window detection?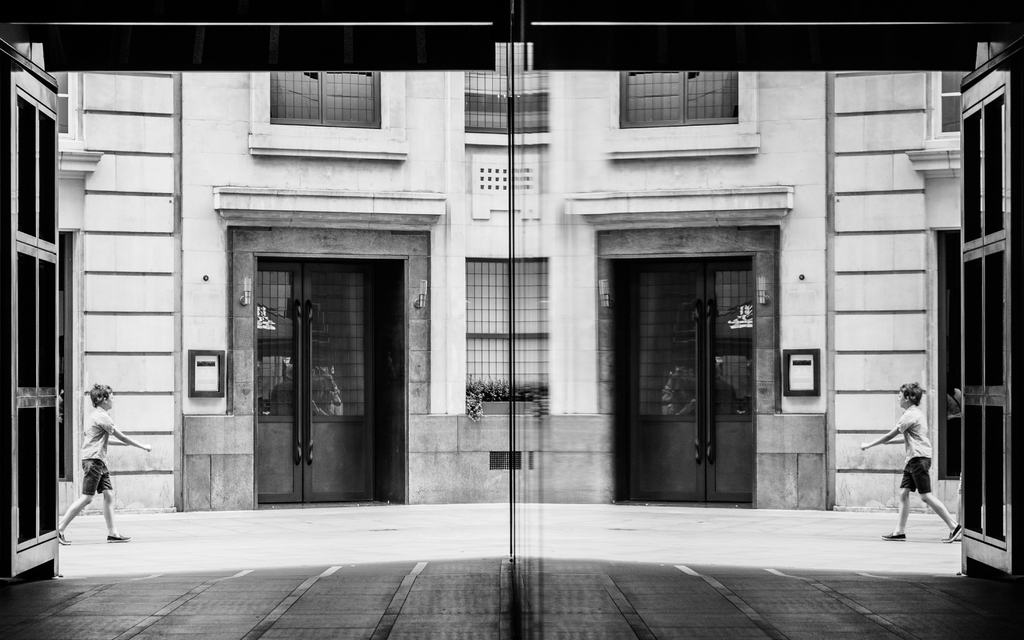
614:73:744:131
